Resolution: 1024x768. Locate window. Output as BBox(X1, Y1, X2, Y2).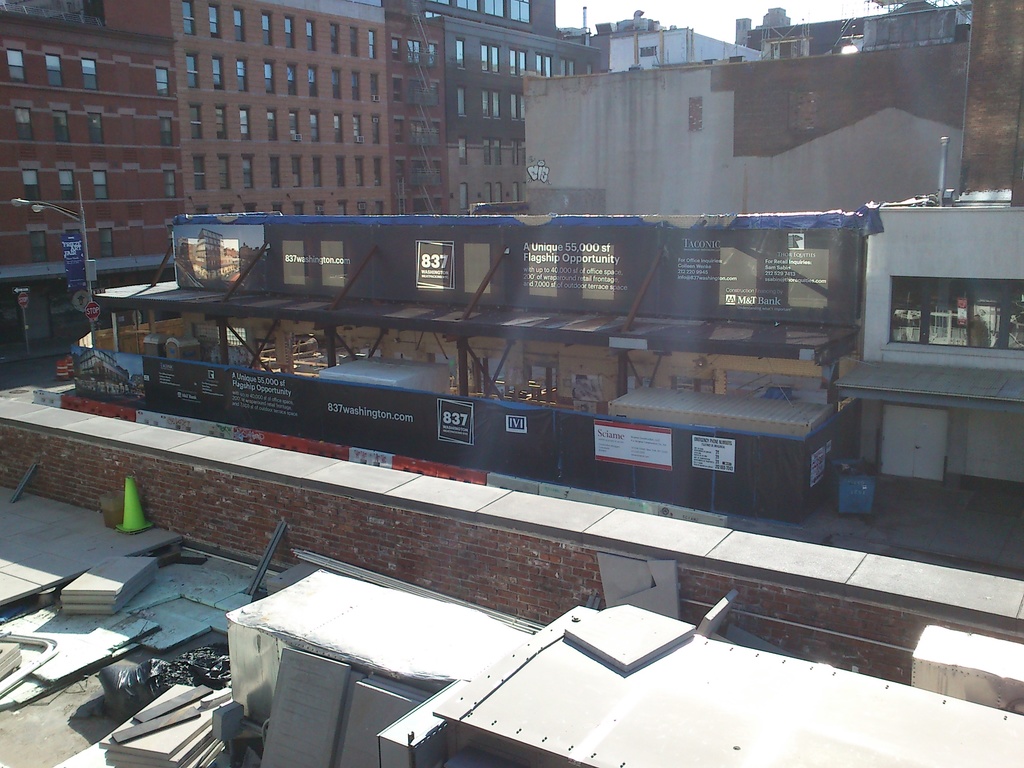
BBox(212, 56, 223, 93).
